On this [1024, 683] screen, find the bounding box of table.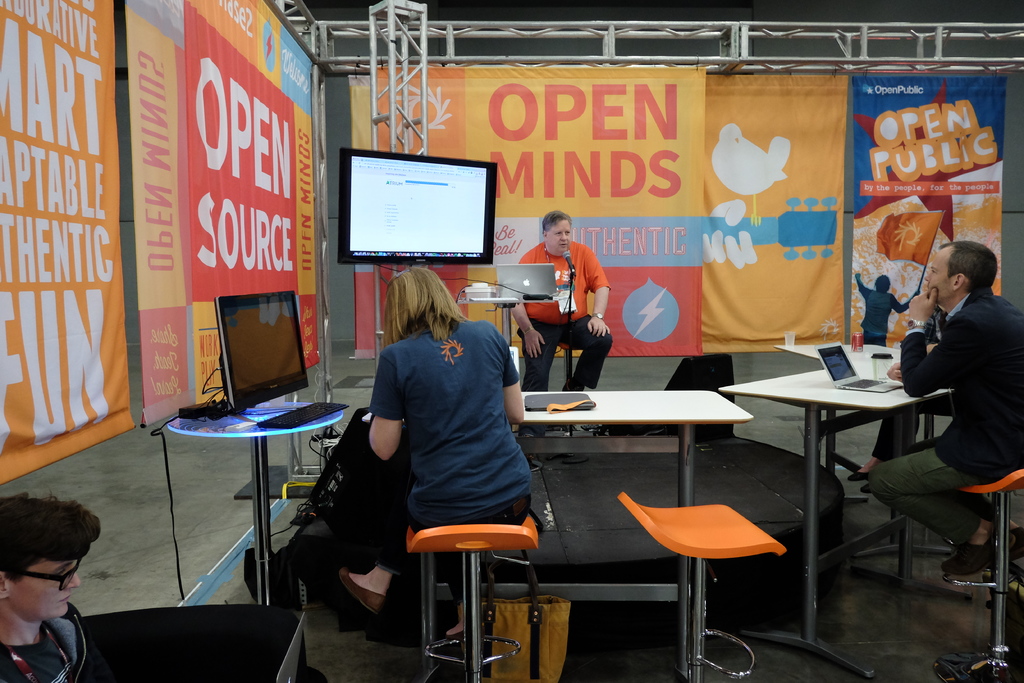
Bounding box: box(420, 389, 750, 682).
